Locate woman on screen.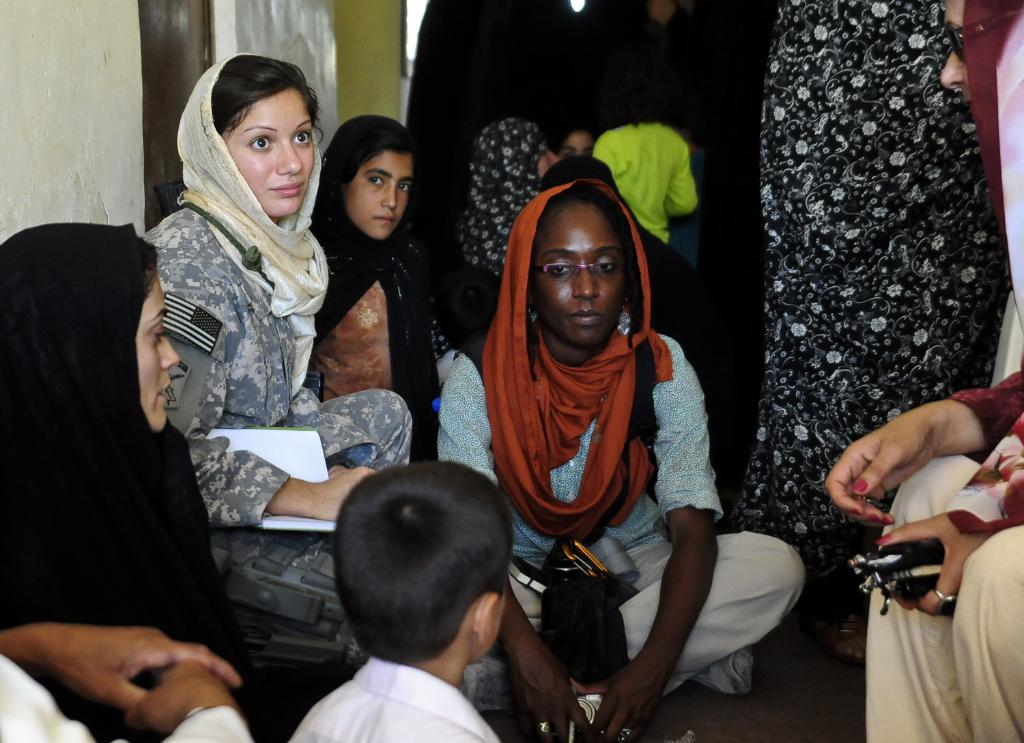
On screen at box=[0, 222, 298, 742].
